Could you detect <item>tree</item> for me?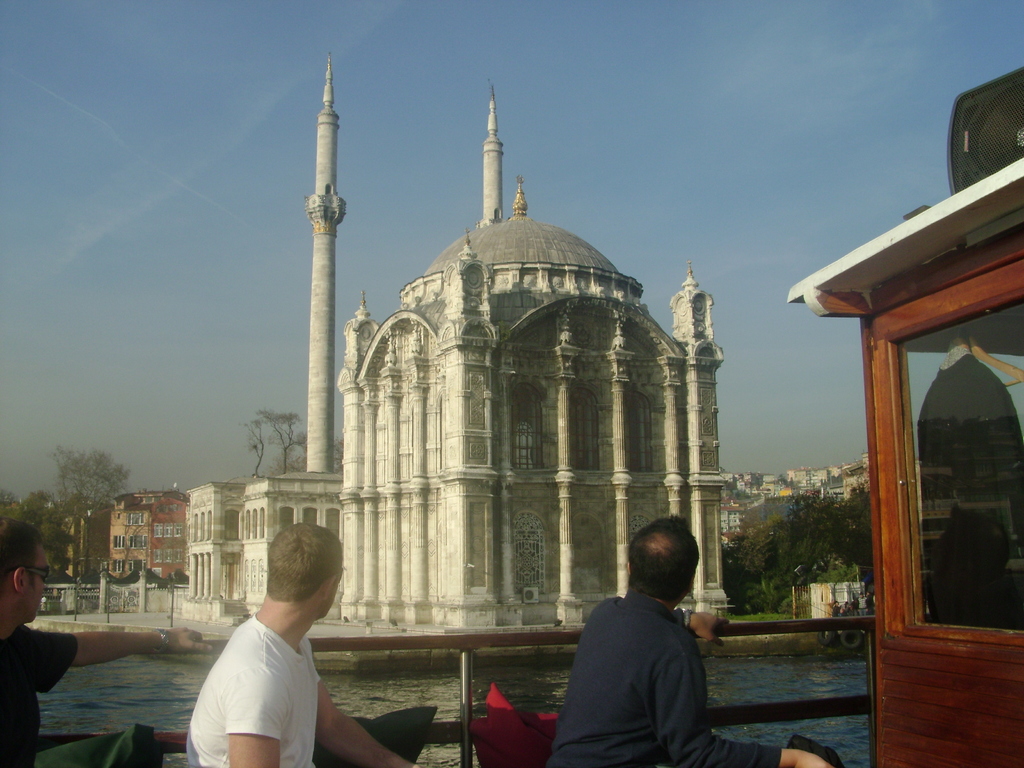
Detection result: bbox=[715, 488, 877, 614].
